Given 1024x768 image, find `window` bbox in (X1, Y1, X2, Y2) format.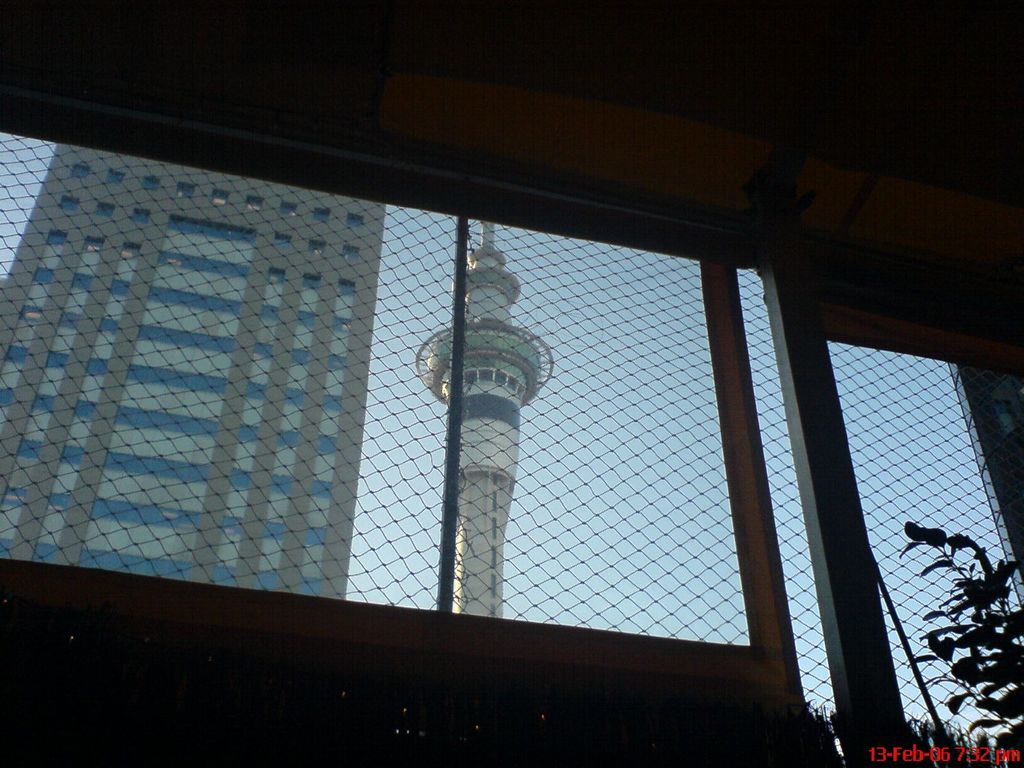
(83, 239, 106, 256).
